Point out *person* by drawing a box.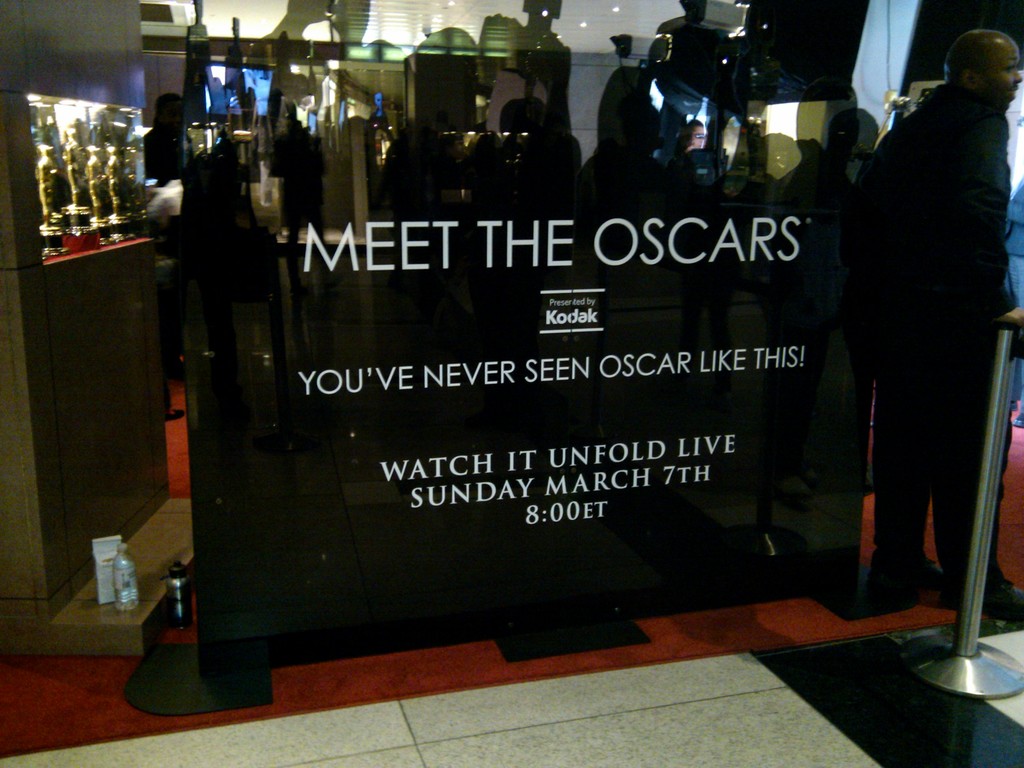
(858, 29, 1023, 618).
